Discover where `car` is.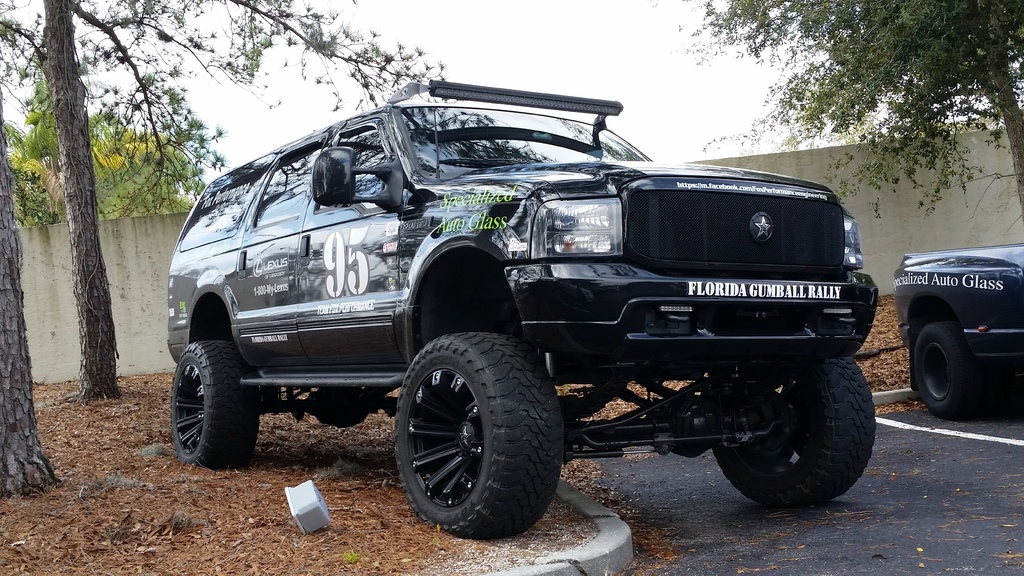
Discovered at (162,82,883,543).
